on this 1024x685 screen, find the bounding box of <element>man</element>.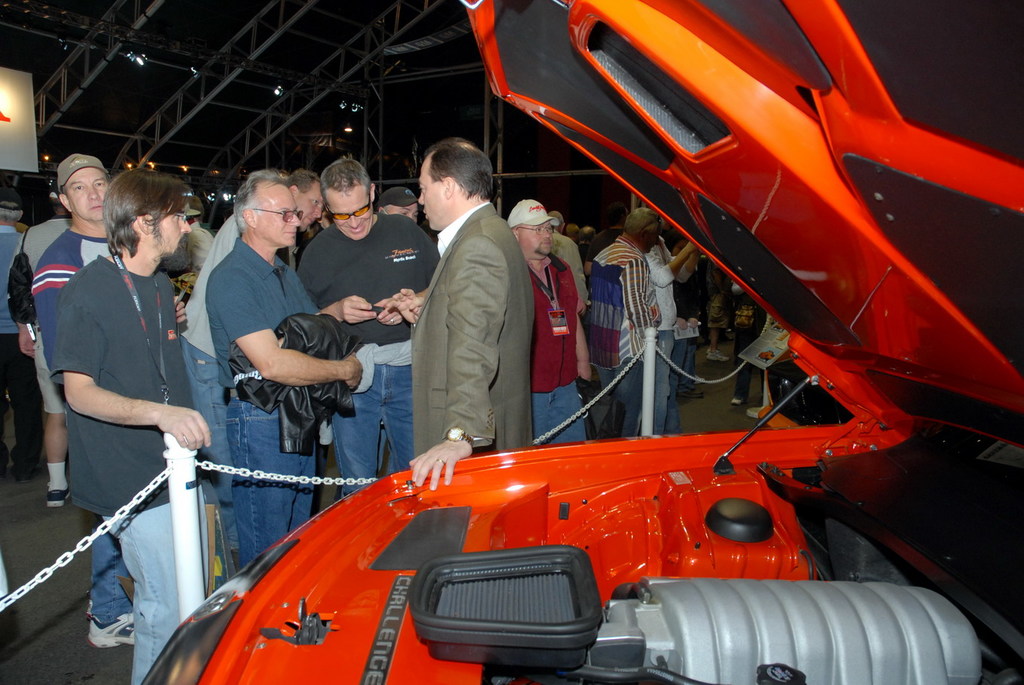
Bounding box: <box>297,154,439,497</box>.
